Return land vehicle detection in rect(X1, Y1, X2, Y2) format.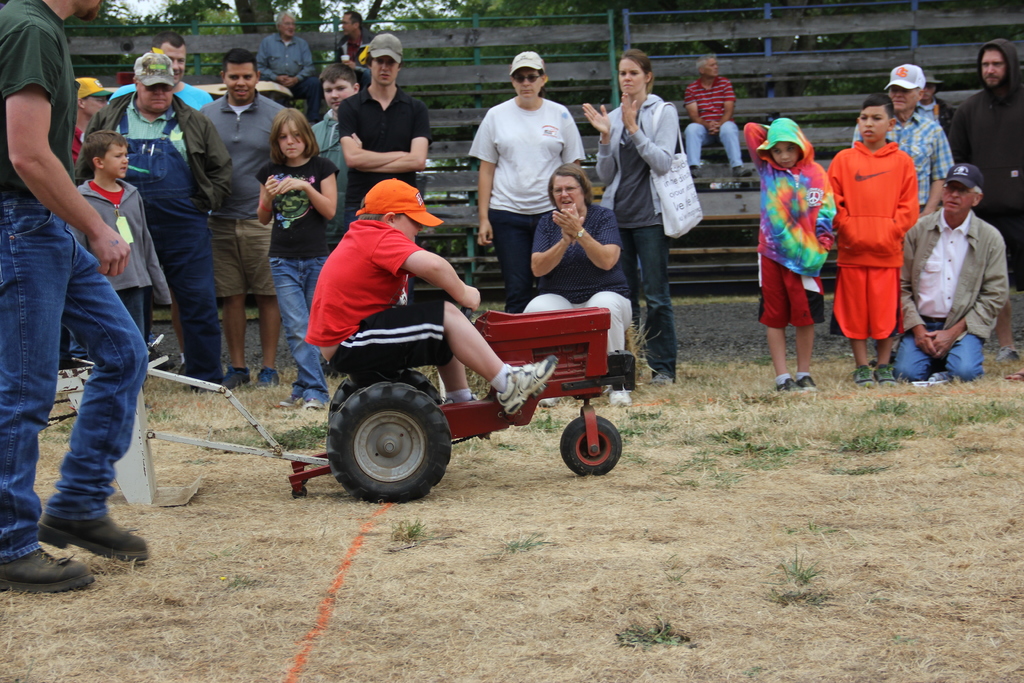
rect(316, 276, 643, 499).
